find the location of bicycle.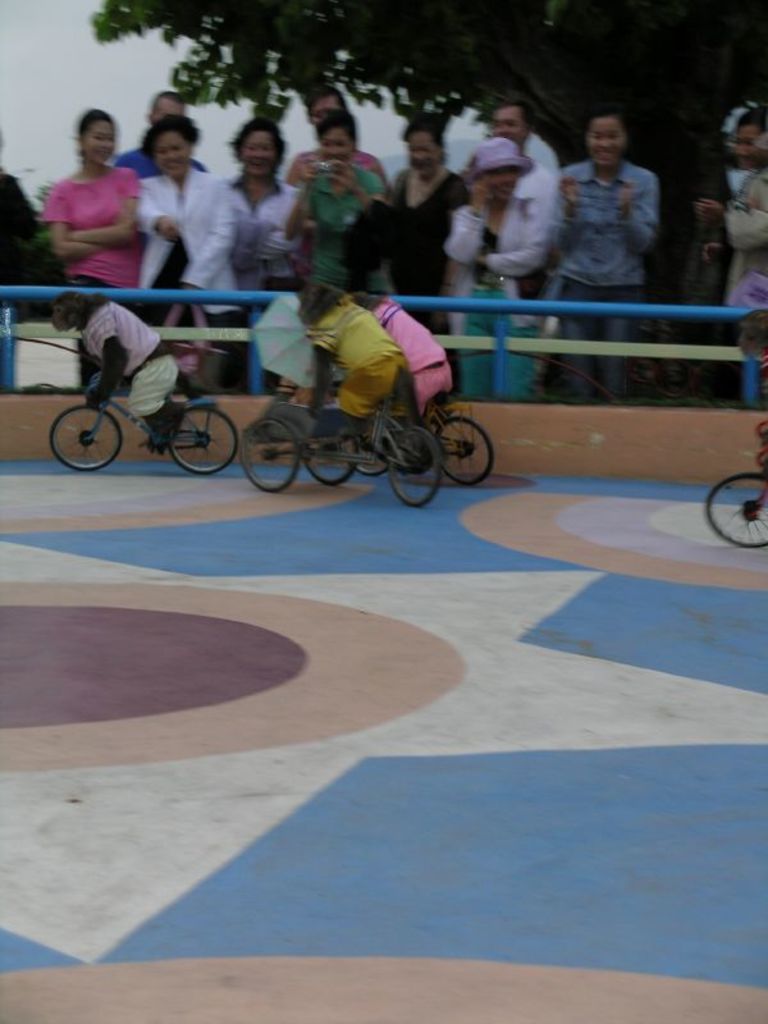
Location: bbox(353, 387, 494, 486).
